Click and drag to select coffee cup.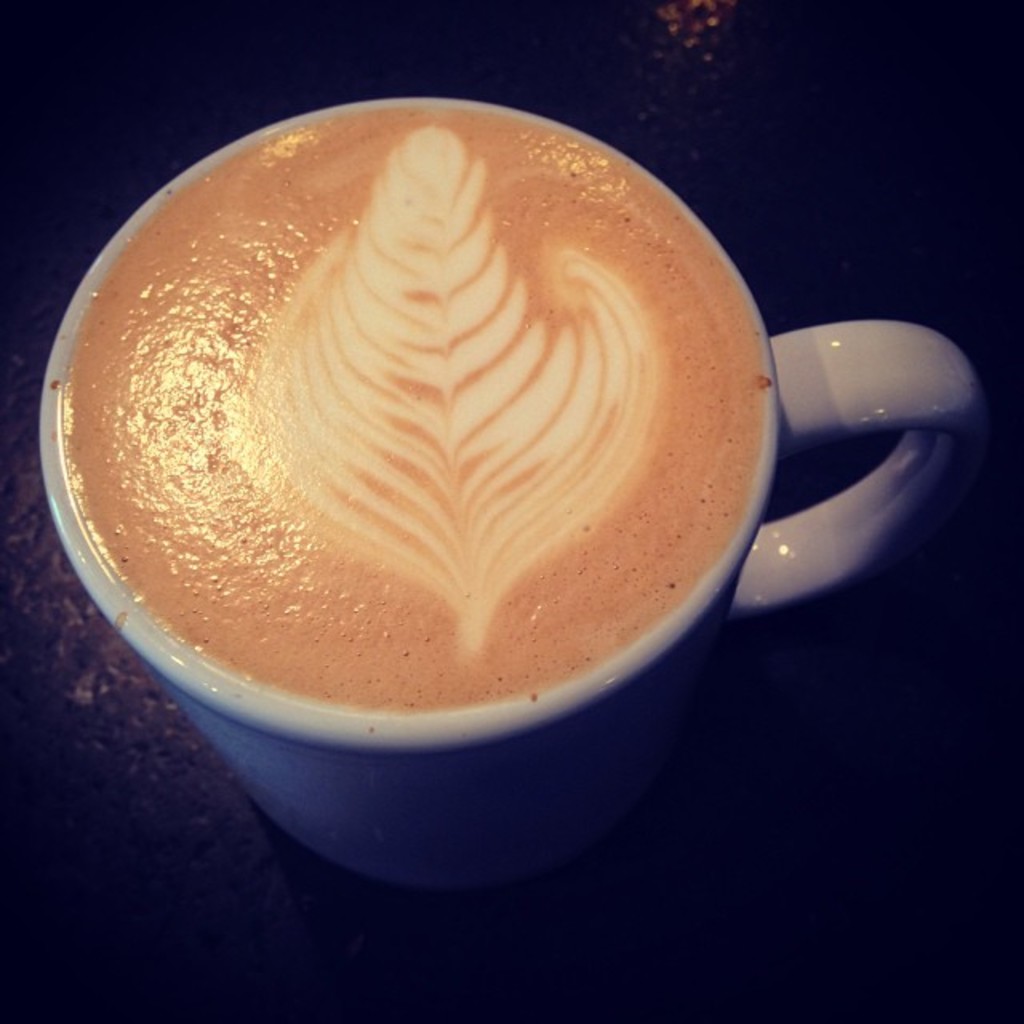
Selection: 32 94 992 898.
